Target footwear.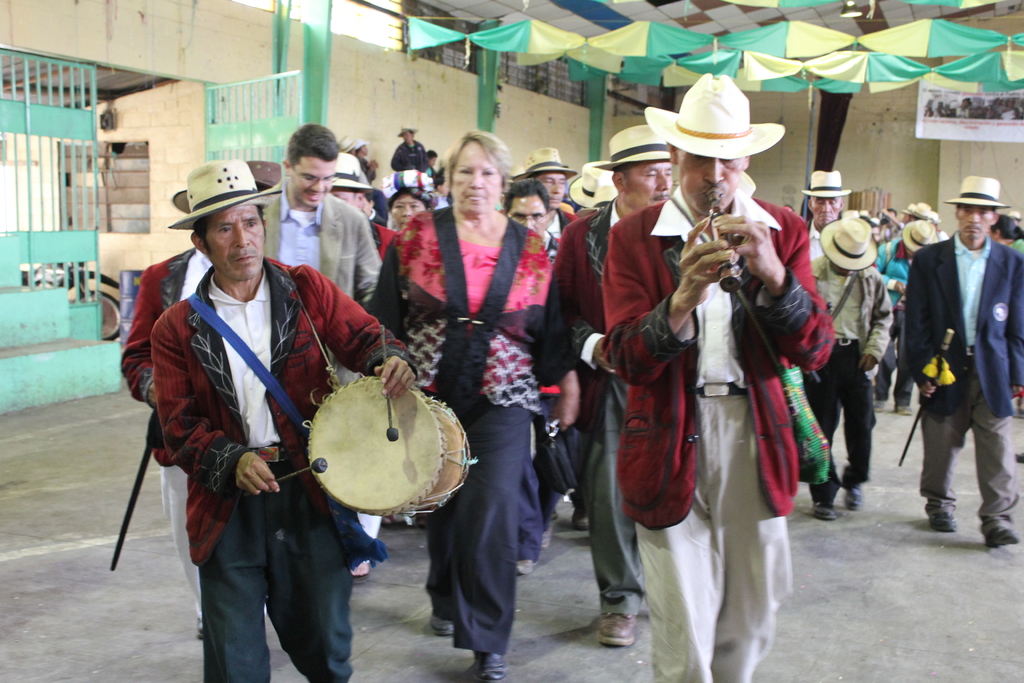
Target region: (left=353, top=561, right=369, bottom=582).
